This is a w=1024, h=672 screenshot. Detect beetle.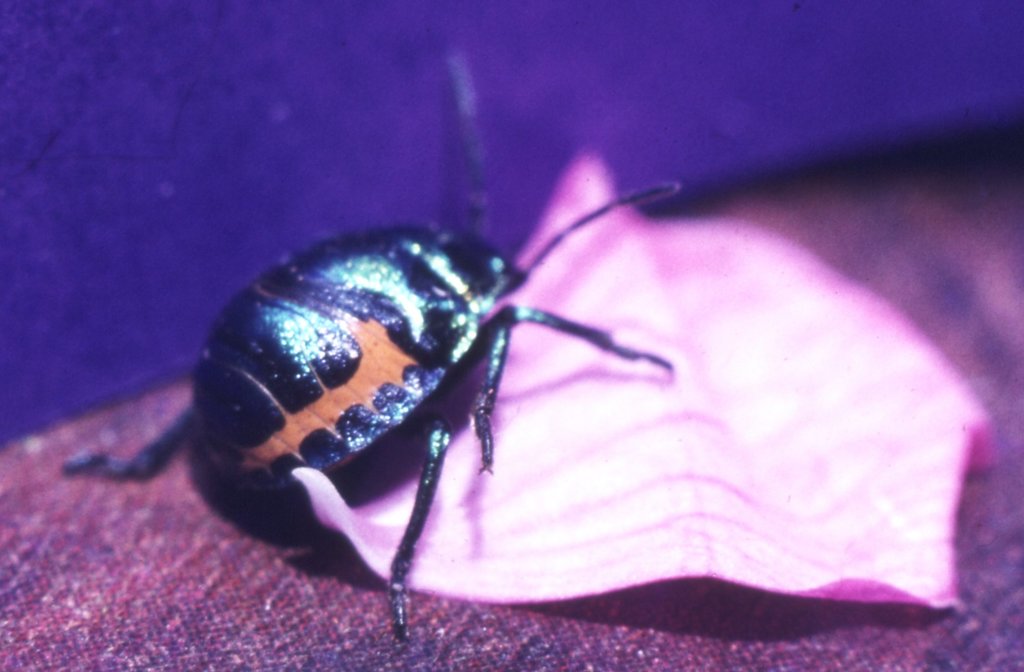
(51,38,683,646).
